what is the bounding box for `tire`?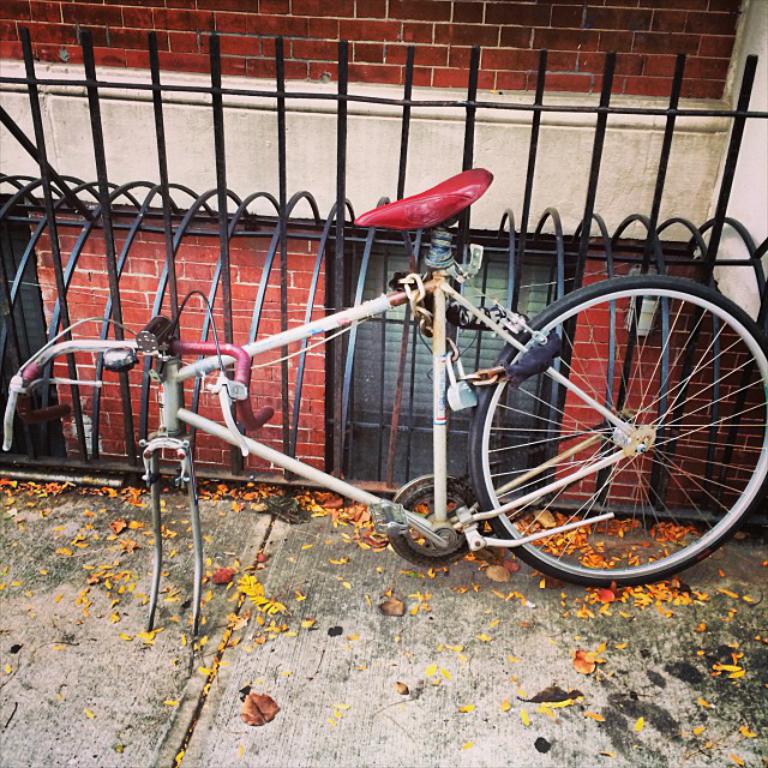
x1=430 y1=242 x2=715 y2=583.
